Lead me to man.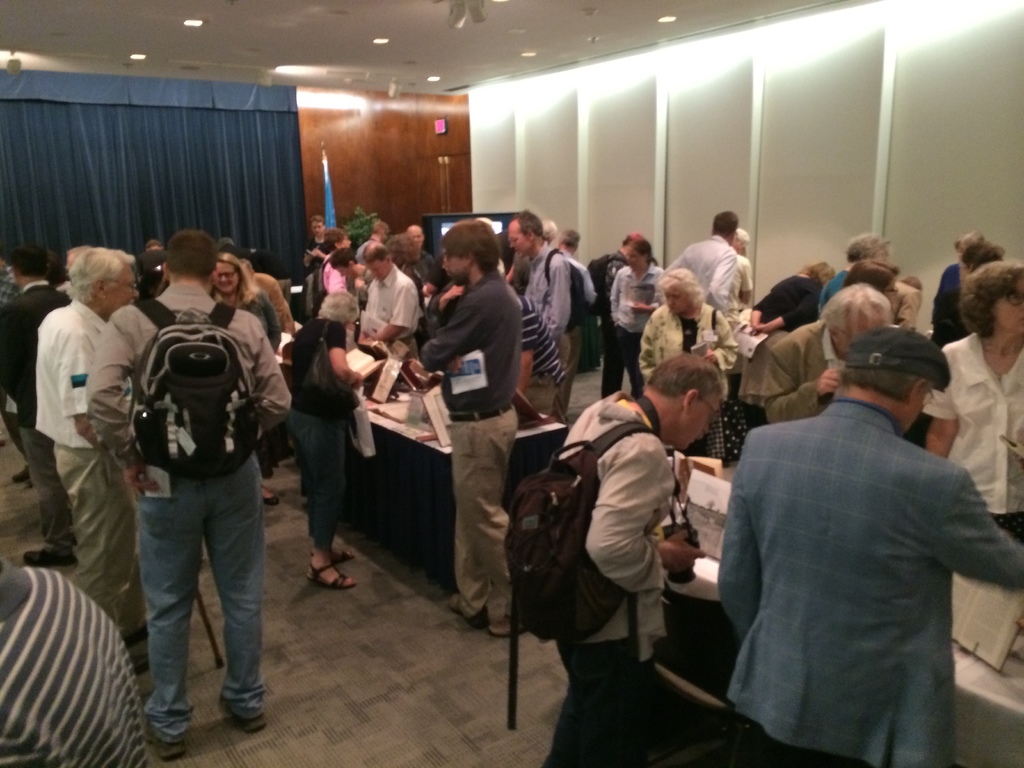
Lead to {"x1": 601, "y1": 230, "x2": 646, "y2": 362}.
